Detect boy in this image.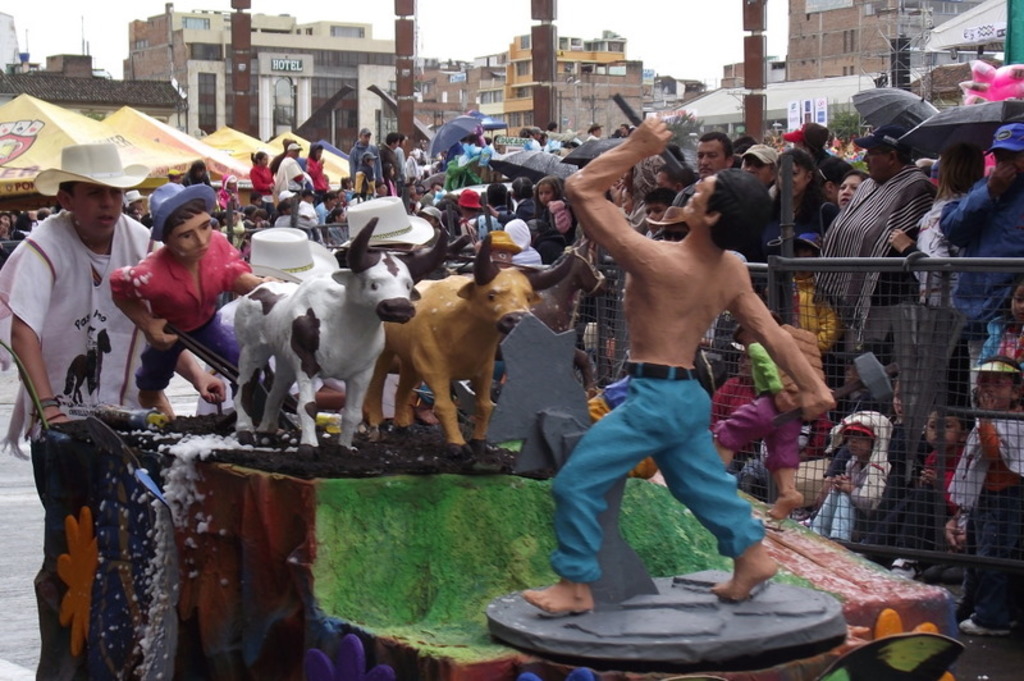
Detection: [x1=791, y1=232, x2=841, y2=347].
